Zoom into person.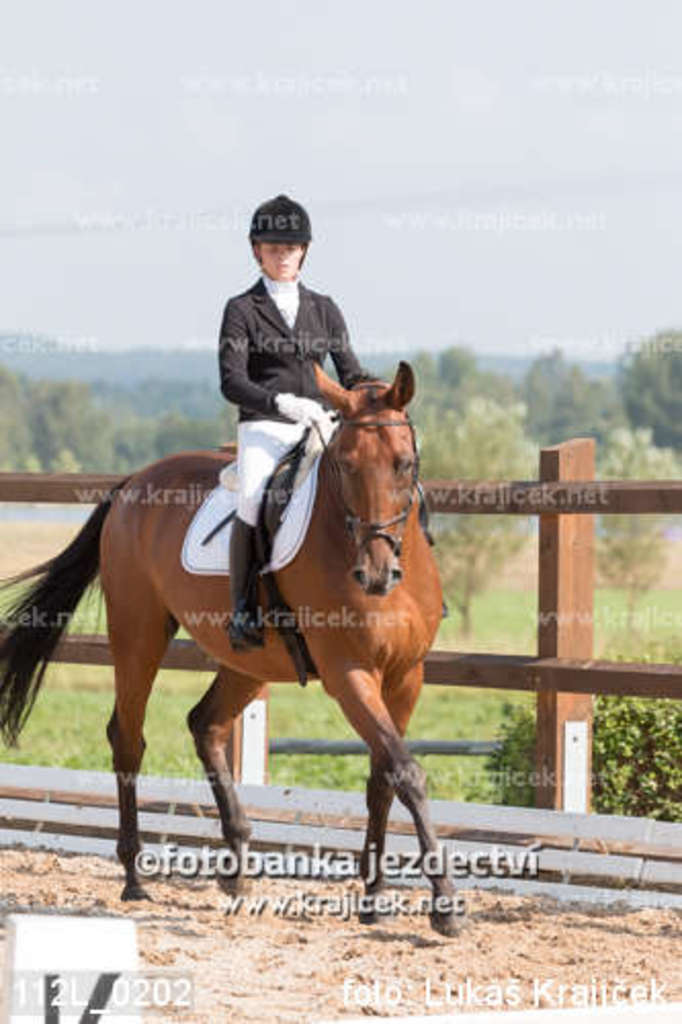
Zoom target: 217 184 387 649.
